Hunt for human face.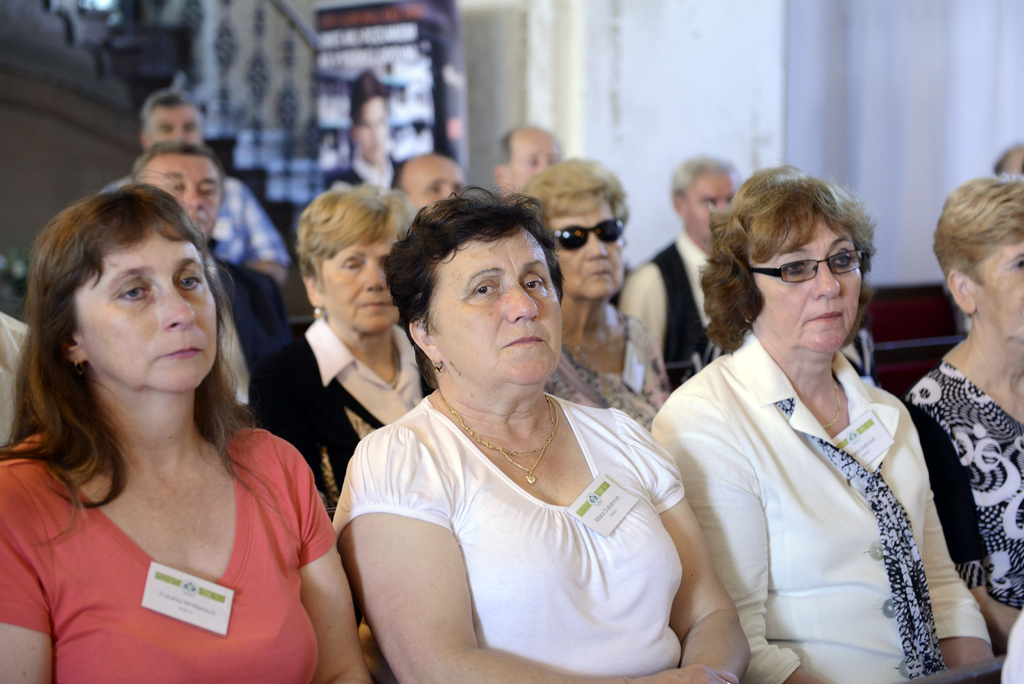
Hunted down at {"left": 147, "top": 102, "right": 202, "bottom": 151}.
